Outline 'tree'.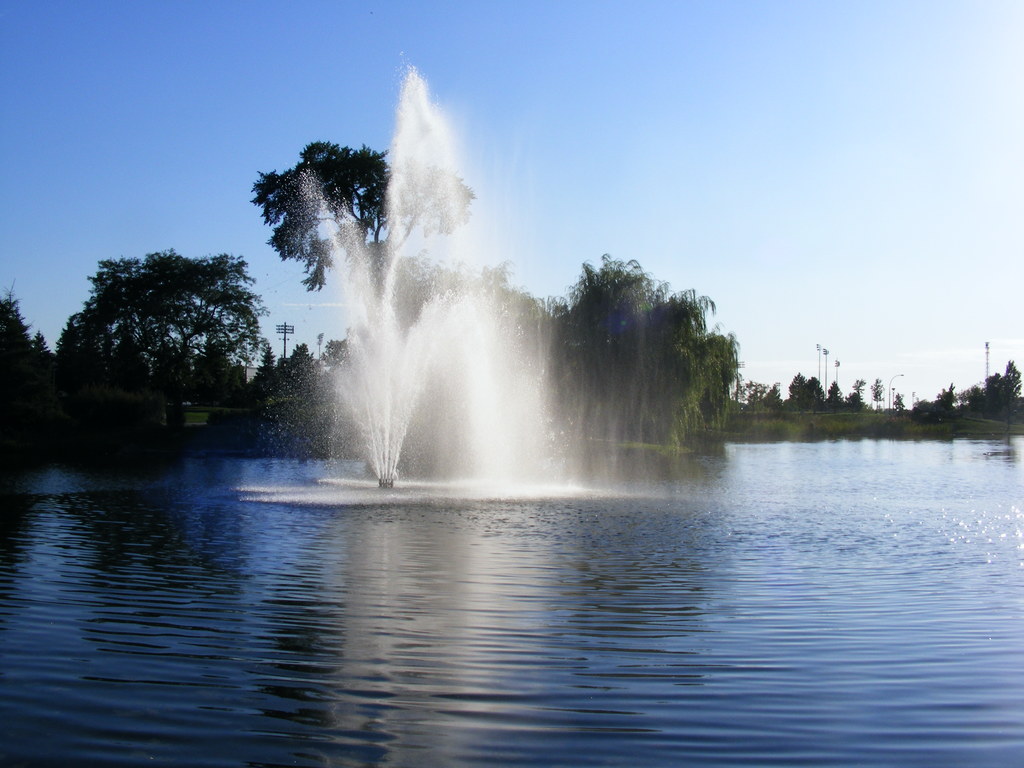
Outline: 0, 287, 63, 448.
